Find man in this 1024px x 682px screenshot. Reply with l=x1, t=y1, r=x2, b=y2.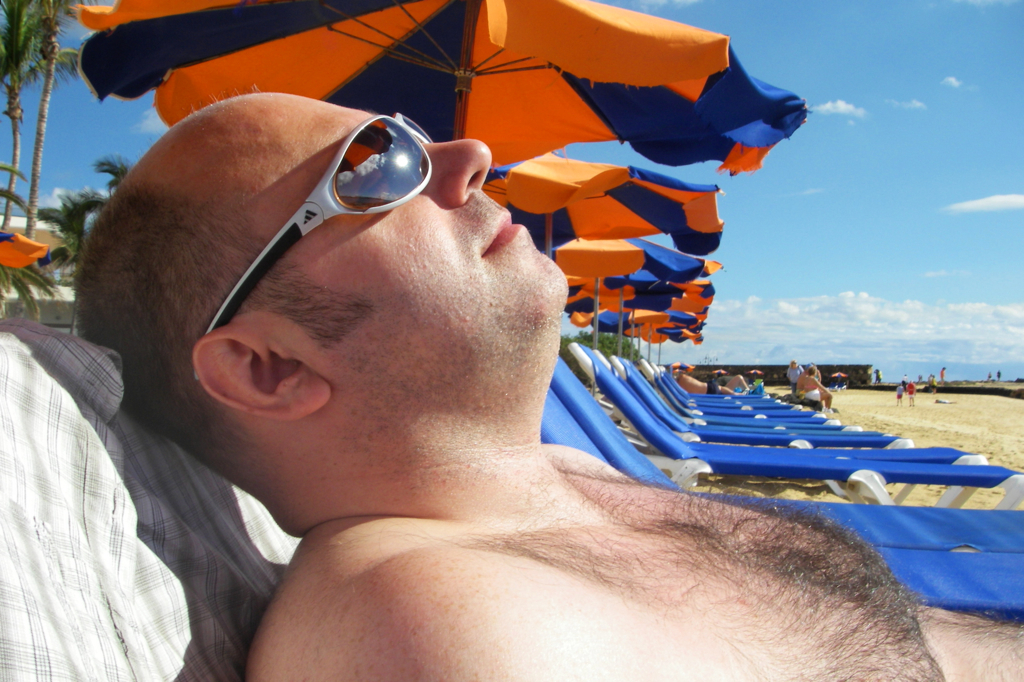
l=787, t=362, r=809, b=390.
